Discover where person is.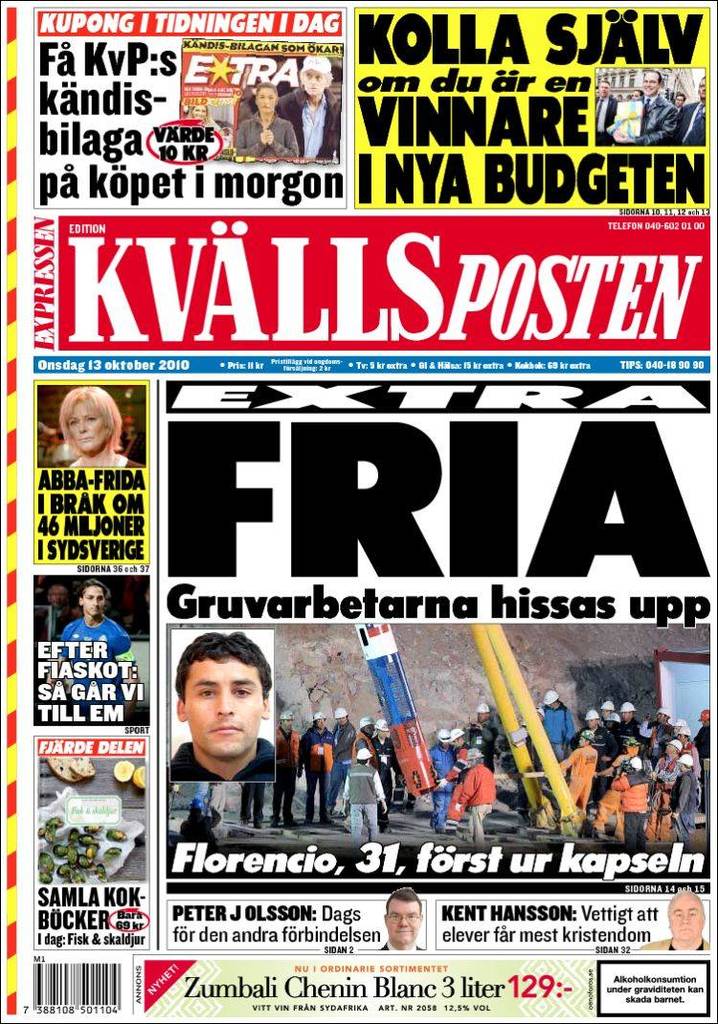
Discovered at box=[608, 698, 652, 788].
